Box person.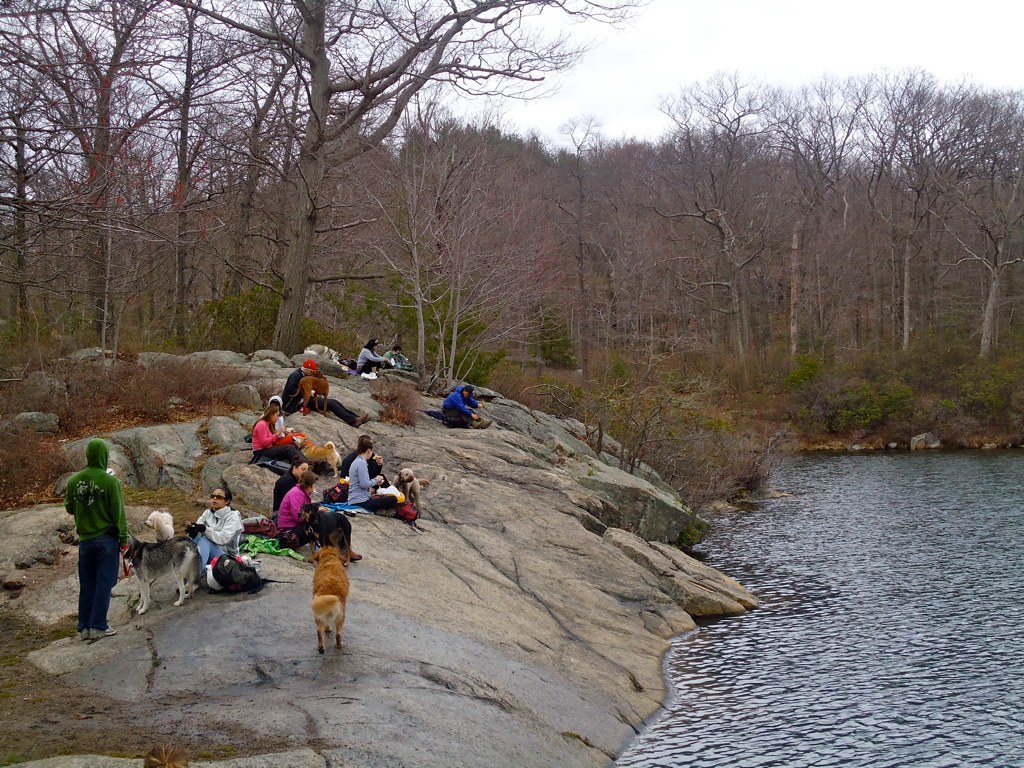
bbox=[277, 472, 364, 566].
